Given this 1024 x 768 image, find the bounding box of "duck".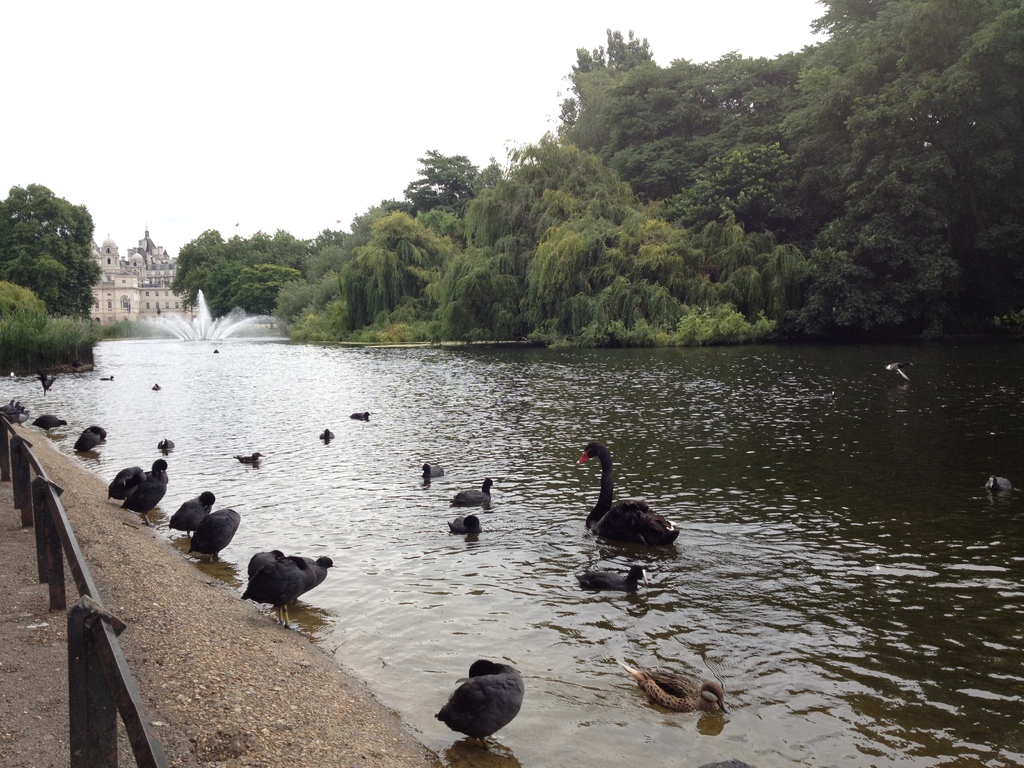
<box>236,450,260,471</box>.
